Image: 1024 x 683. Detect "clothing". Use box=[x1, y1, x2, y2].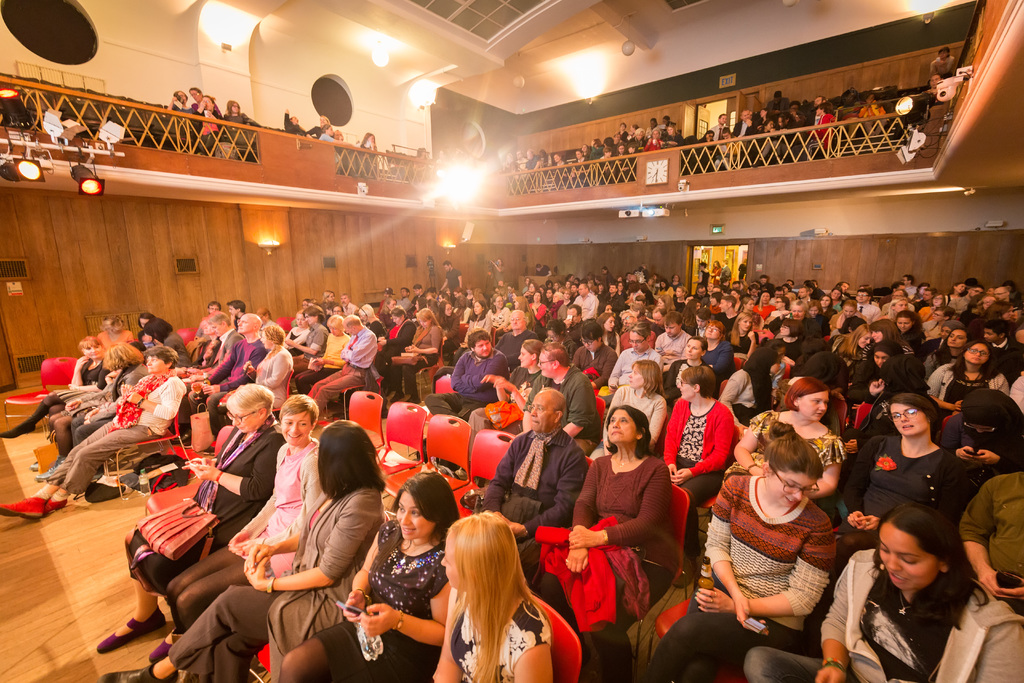
box=[905, 329, 920, 354].
